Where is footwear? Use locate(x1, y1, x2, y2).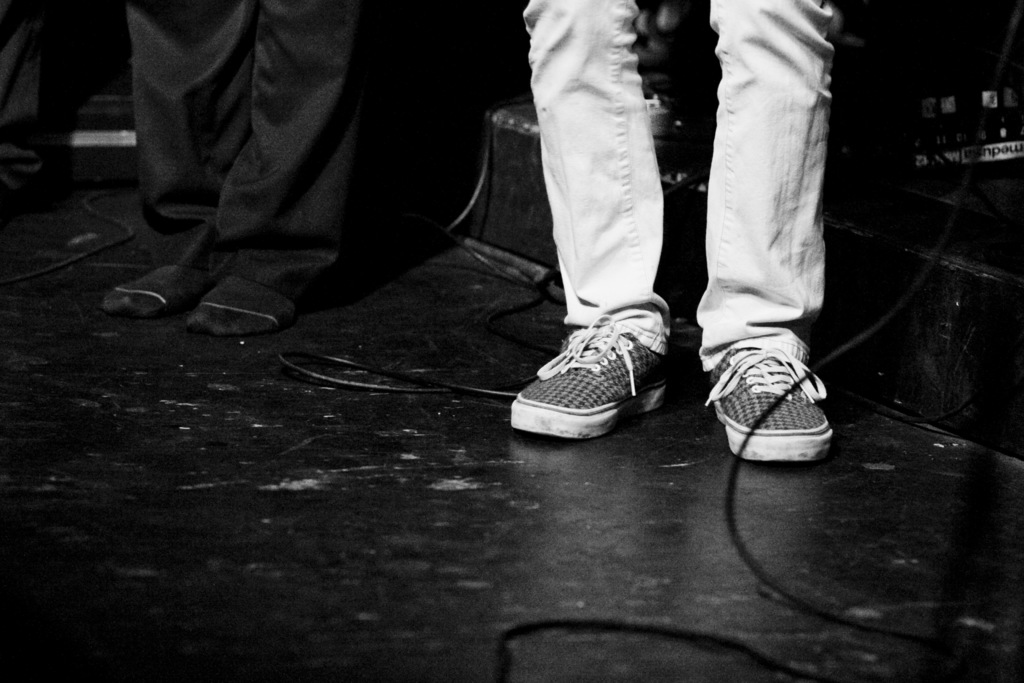
locate(705, 344, 840, 464).
